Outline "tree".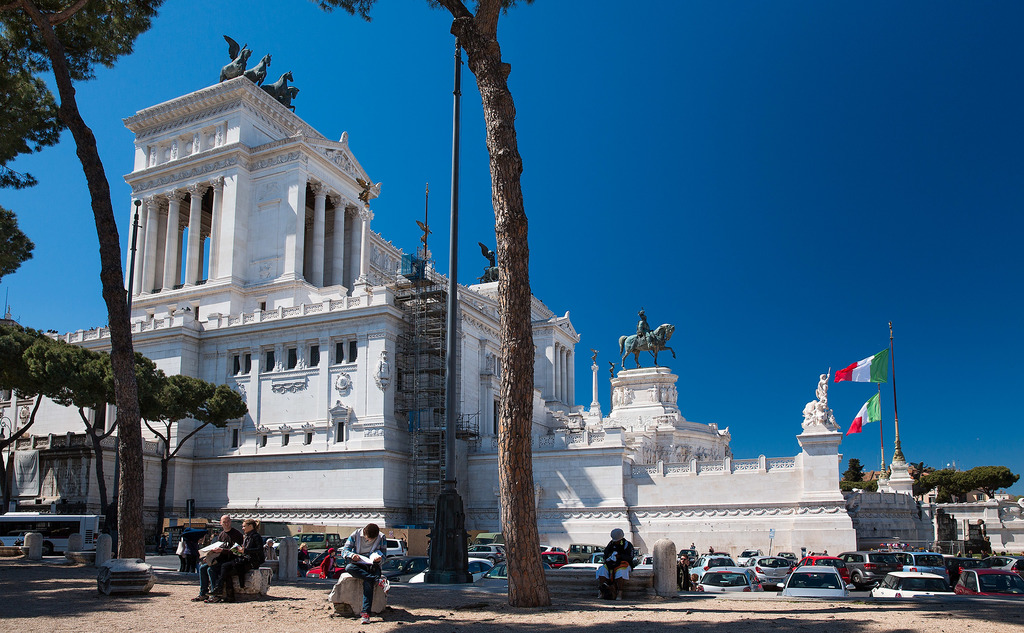
Outline: (x1=0, y1=208, x2=33, y2=279).
